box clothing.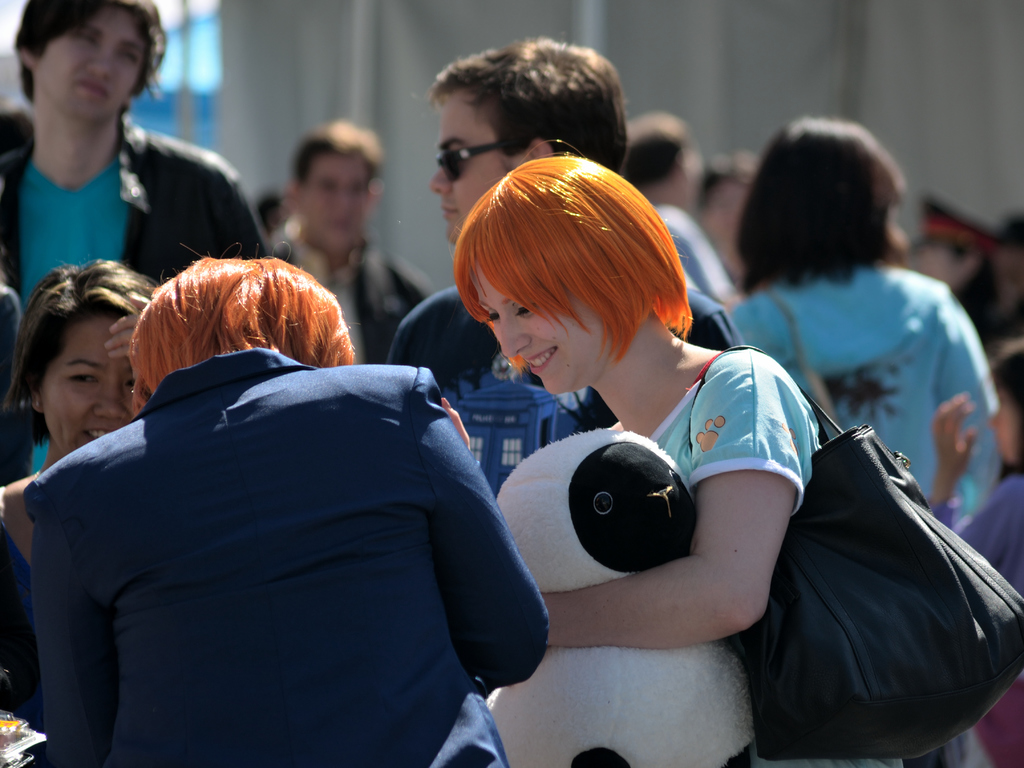
pyautogui.locateOnScreen(0, 102, 305, 282).
